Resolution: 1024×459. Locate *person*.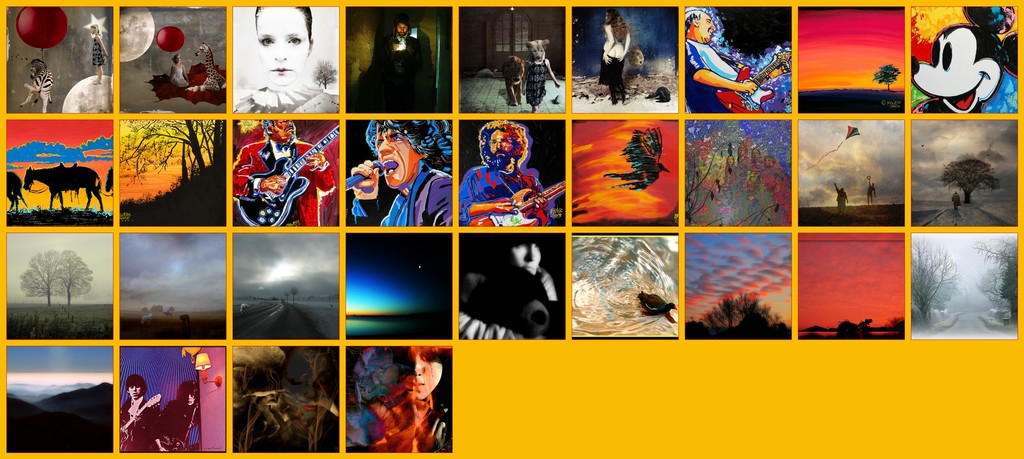
bbox(463, 121, 553, 226).
